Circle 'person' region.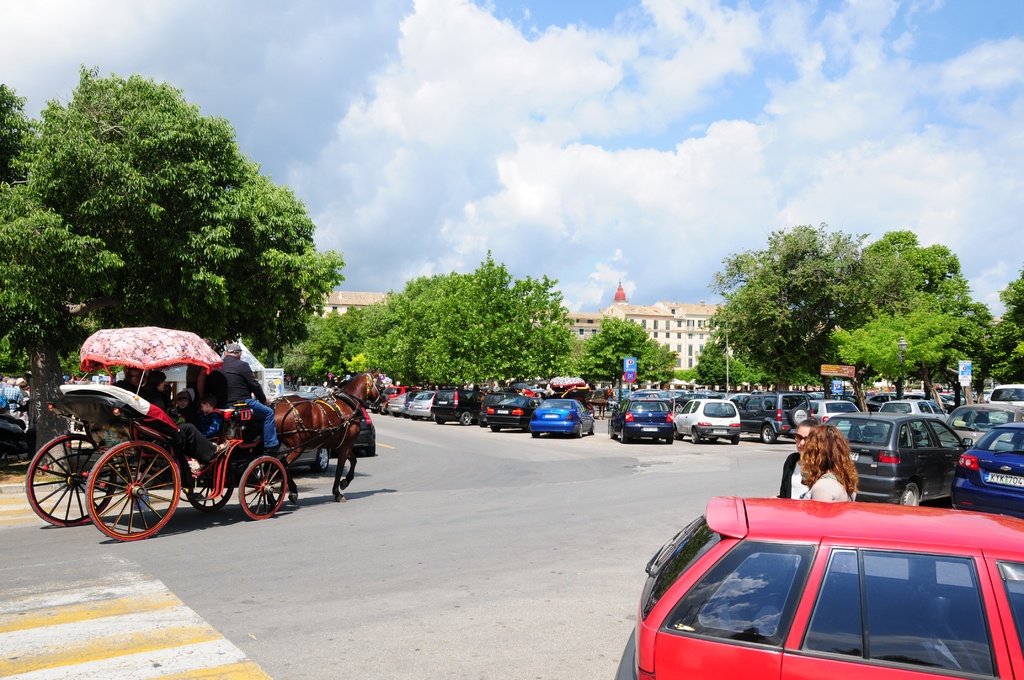
Region: box(792, 426, 859, 500).
